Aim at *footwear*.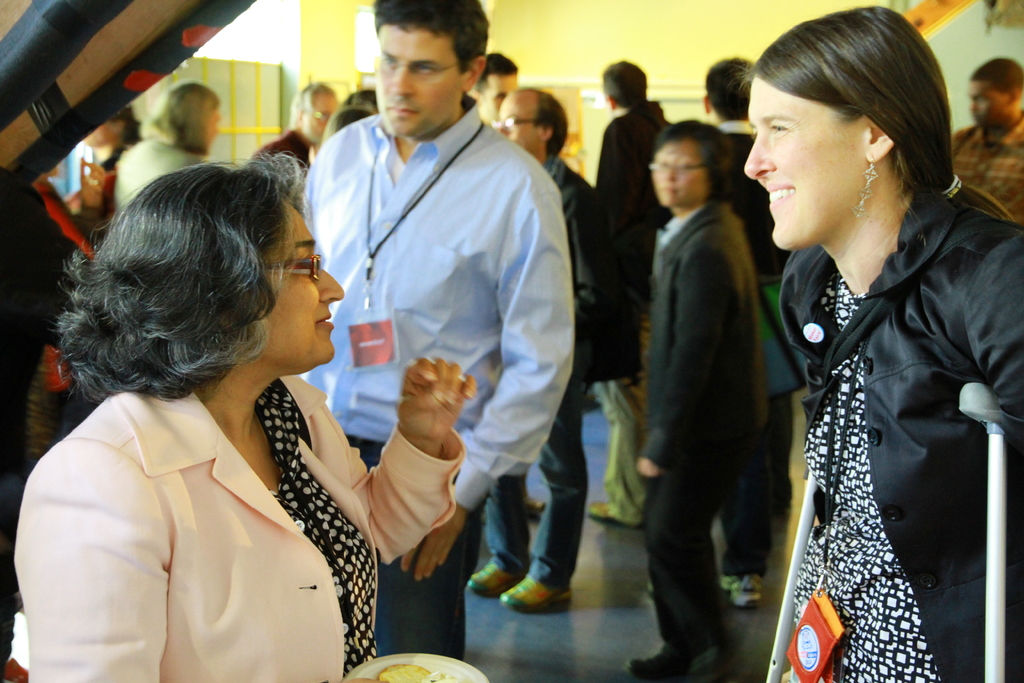
Aimed at <box>589,498,611,523</box>.
